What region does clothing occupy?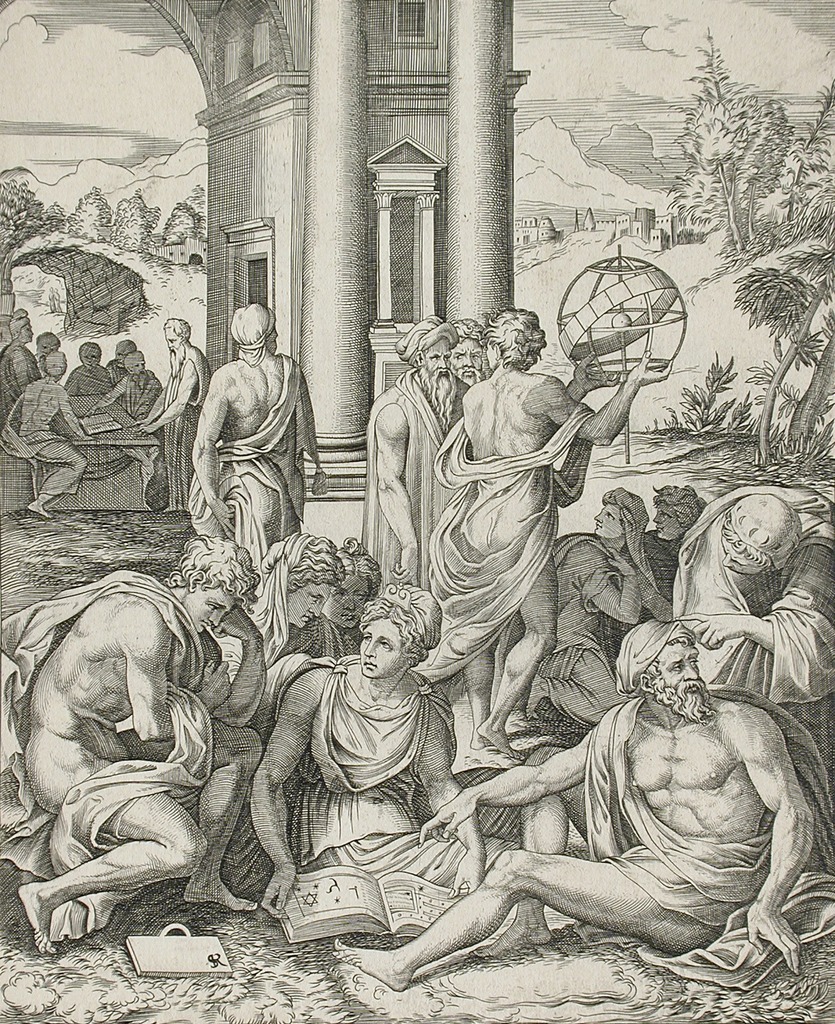
(214,537,307,693).
